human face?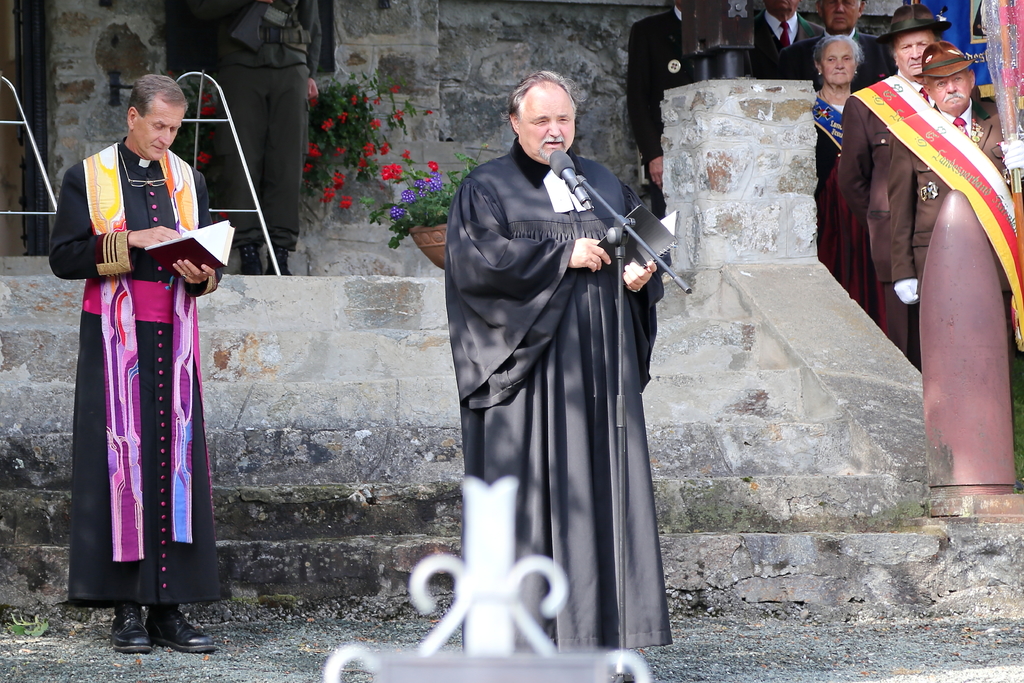
[left=133, top=94, right=186, bottom=164]
